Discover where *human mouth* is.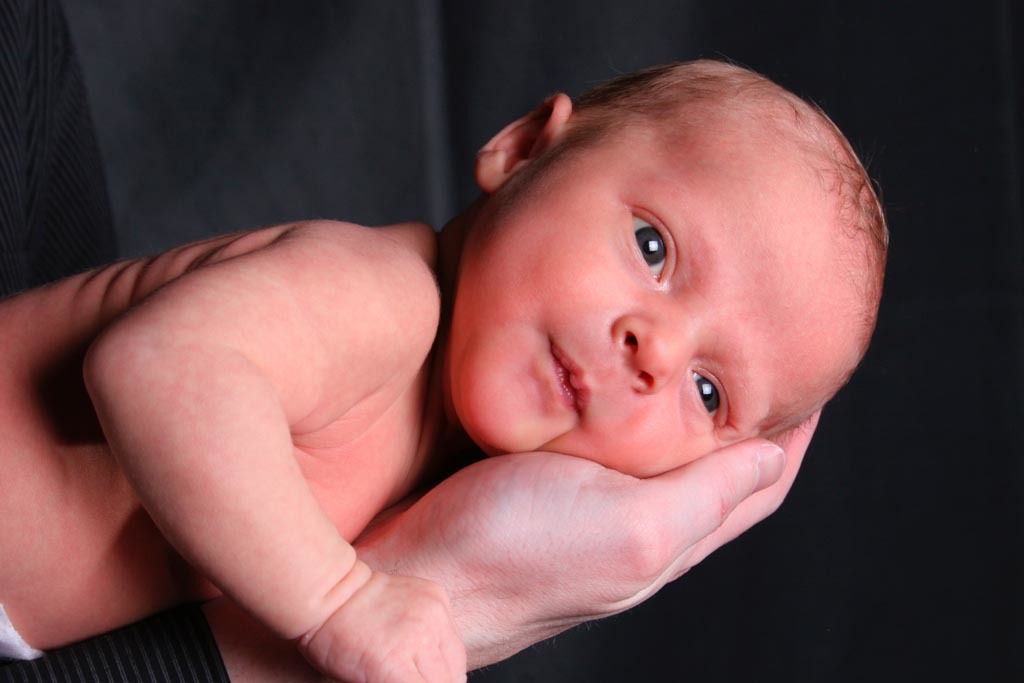
Discovered at locate(547, 330, 589, 425).
